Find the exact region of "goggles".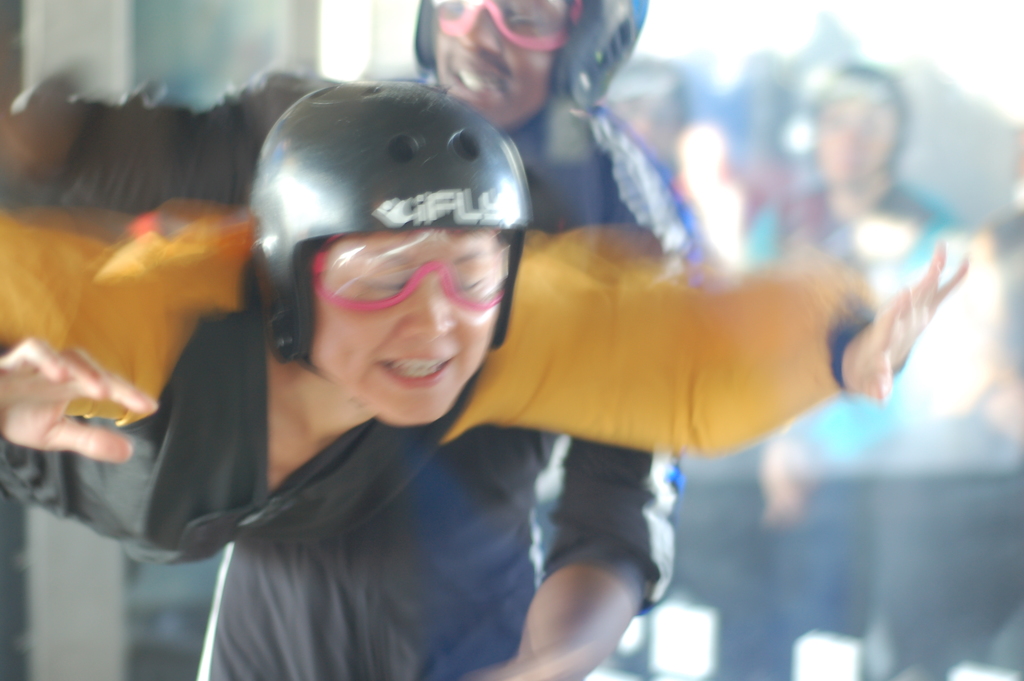
Exact region: pyautogui.locateOnScreen(415, 0, 583, 47).
